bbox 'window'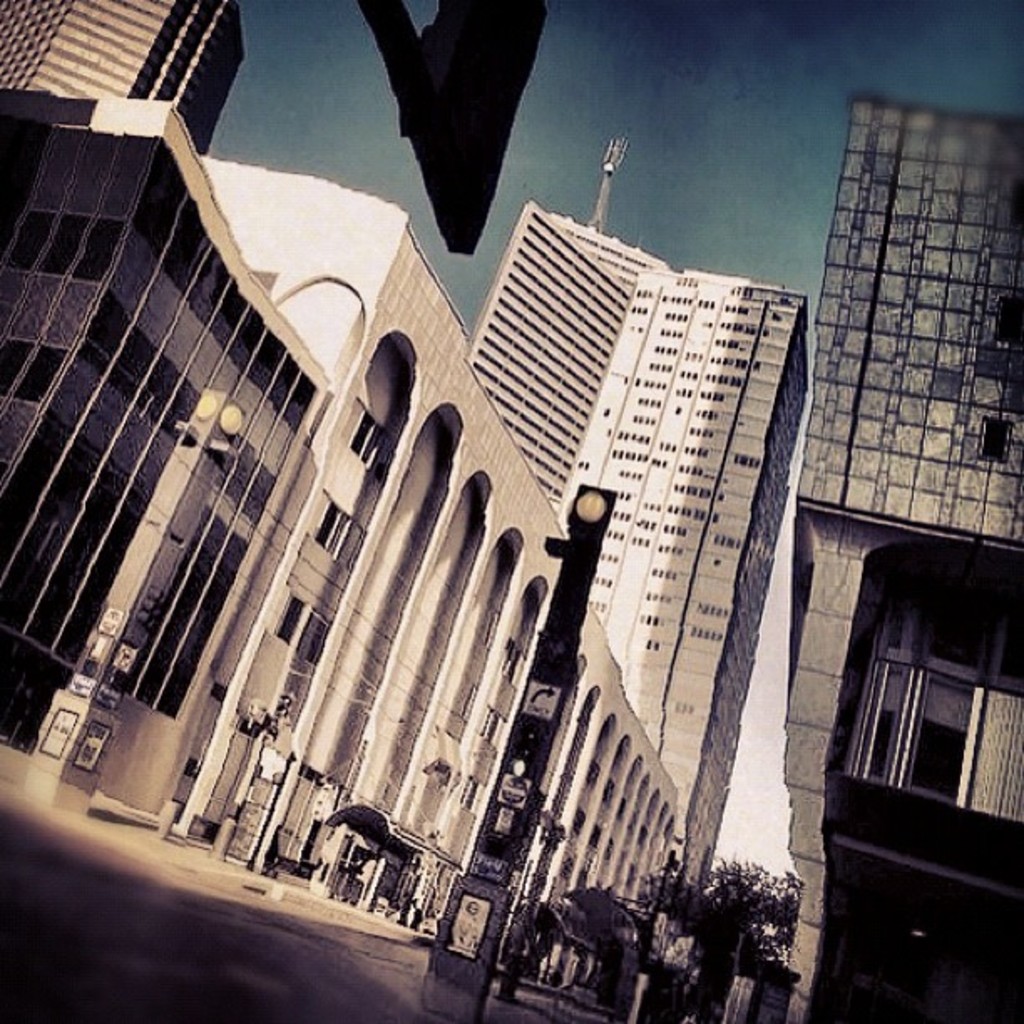
region(877, 616, 986, 833)
